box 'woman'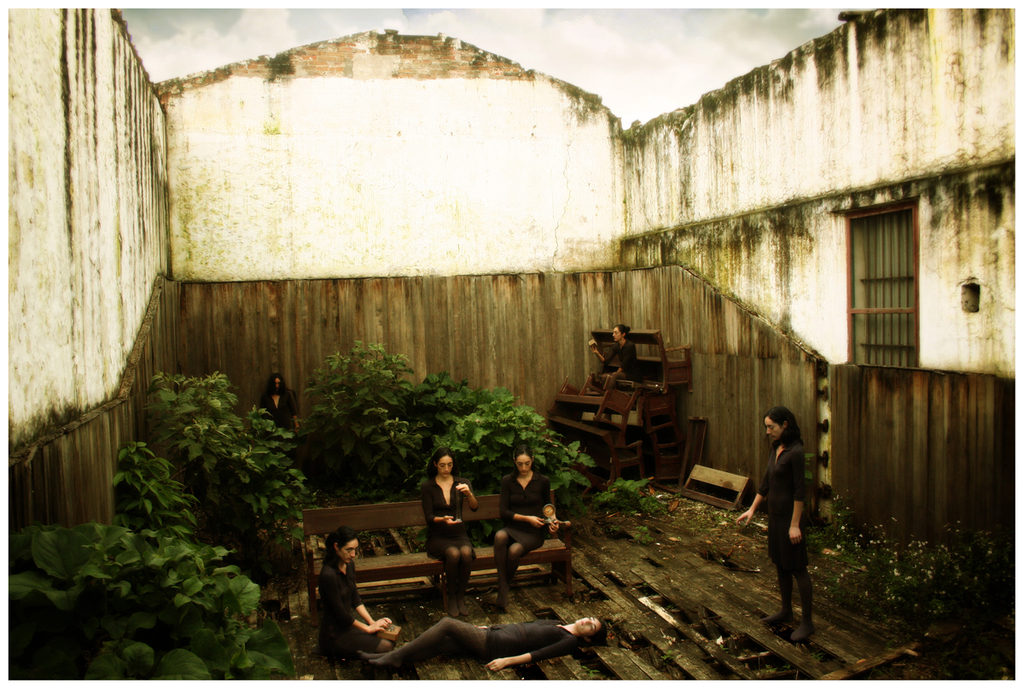
(left=491, top=443, right=561, bottom=612)
